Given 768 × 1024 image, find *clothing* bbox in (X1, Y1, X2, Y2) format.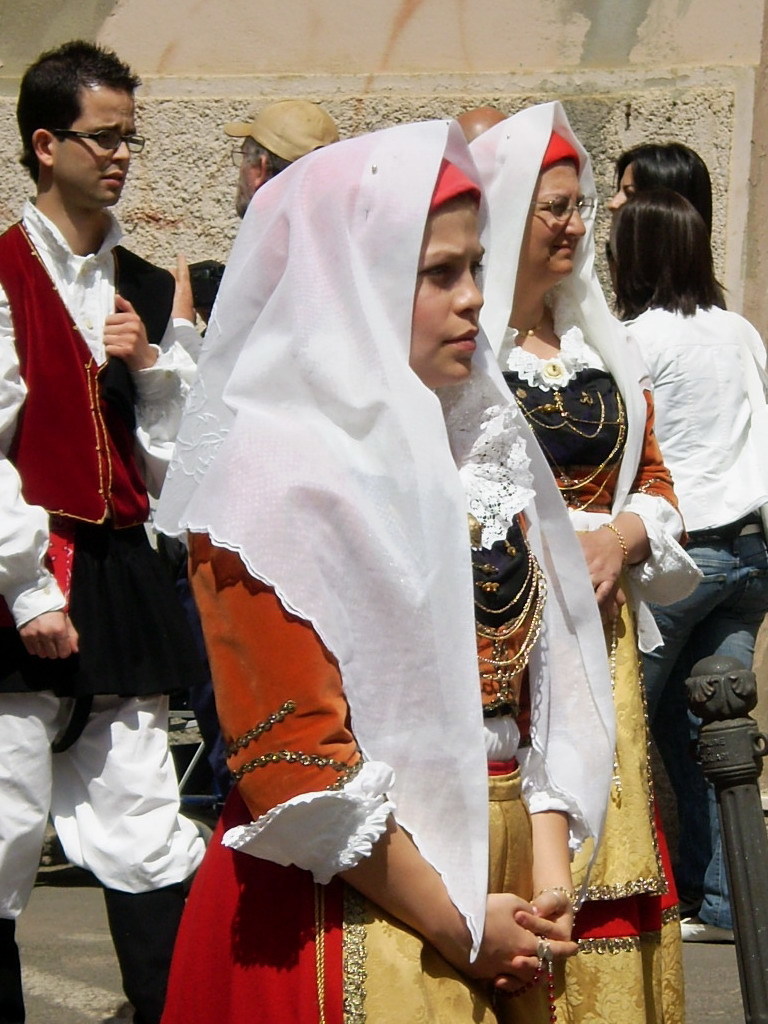
(152, 201, 530, 953).
